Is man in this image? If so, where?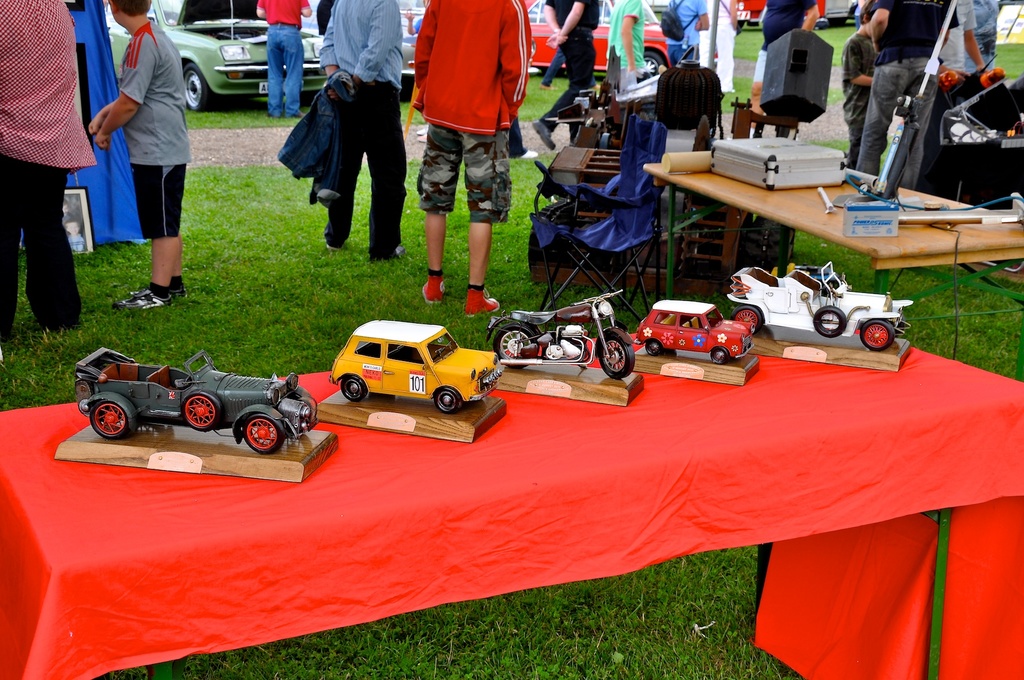
Yes, at box(607, 0, 644, 92).
